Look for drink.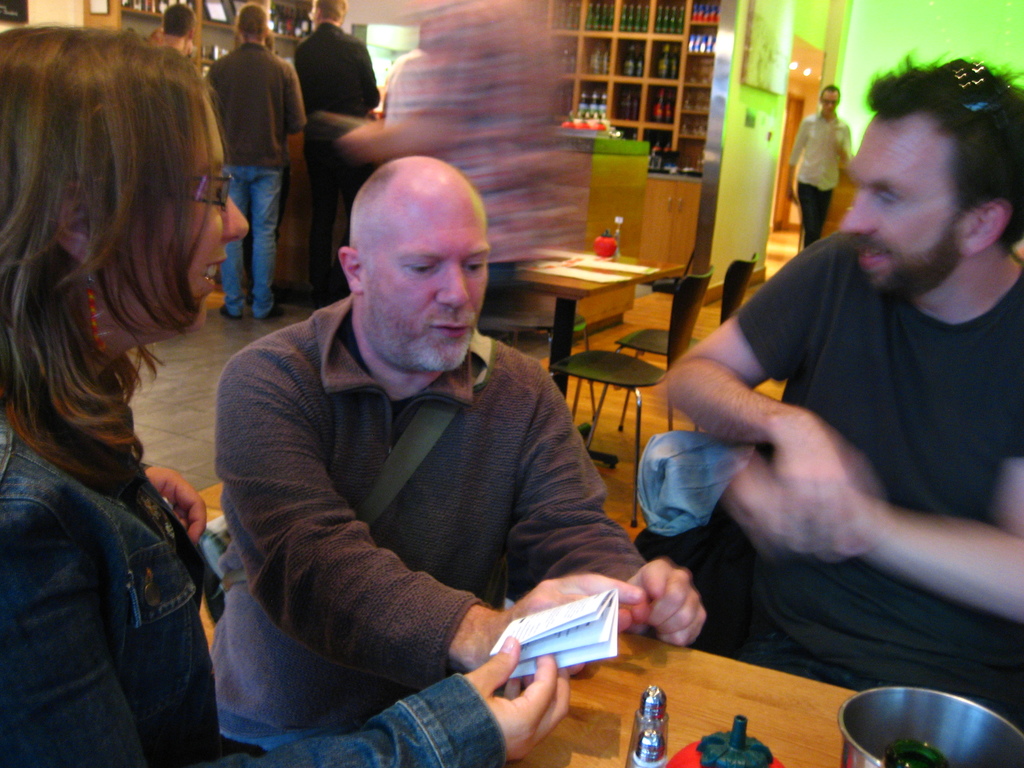
Found: locate(655, 41, 669, 83).
